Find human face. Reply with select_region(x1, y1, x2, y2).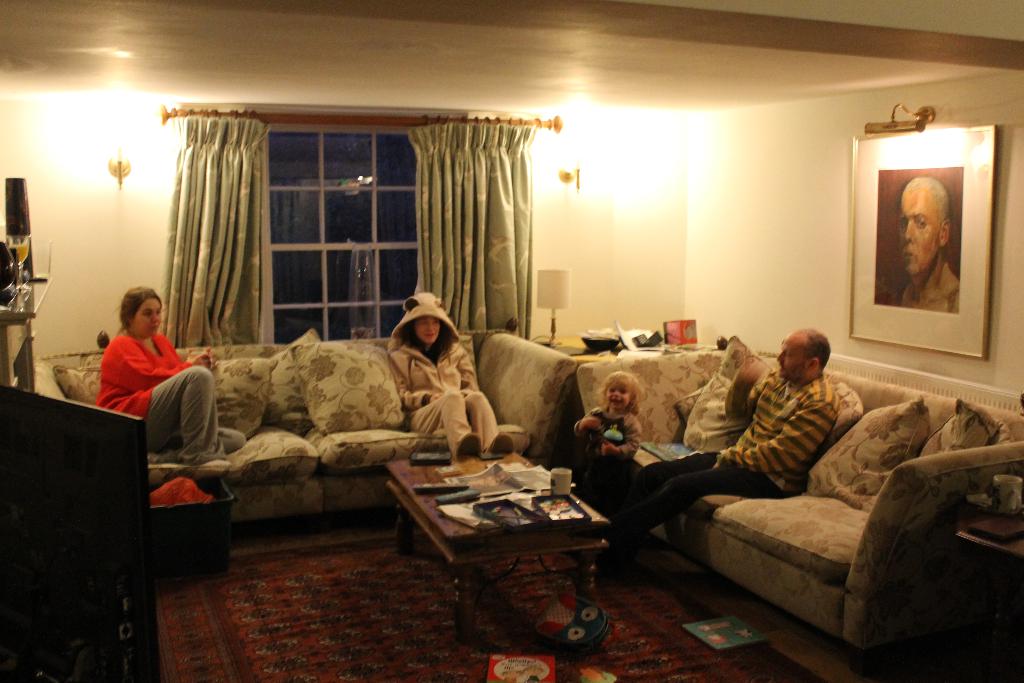
select_region(604, 379, 633, 410).
